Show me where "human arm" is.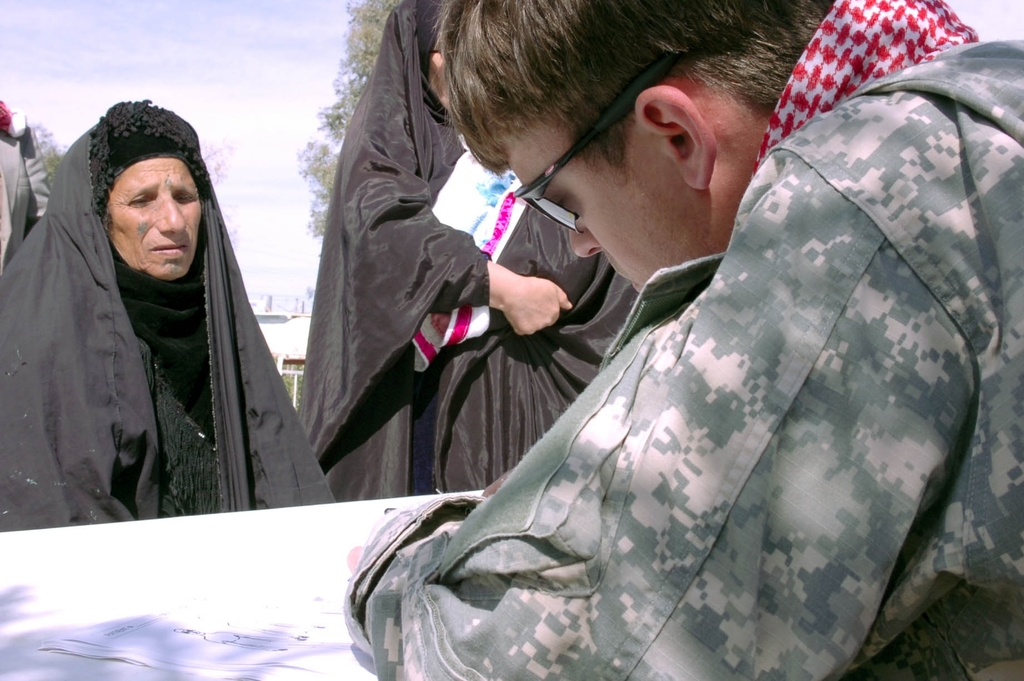
"human arm" is at 353:1:573:333.
